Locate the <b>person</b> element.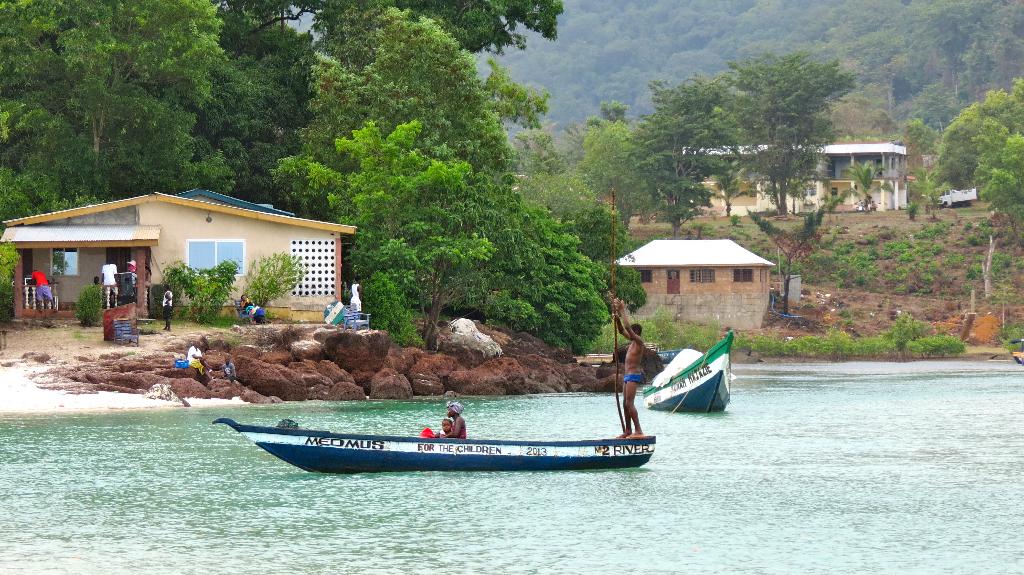
Element bbox: 101/260/113/295.
